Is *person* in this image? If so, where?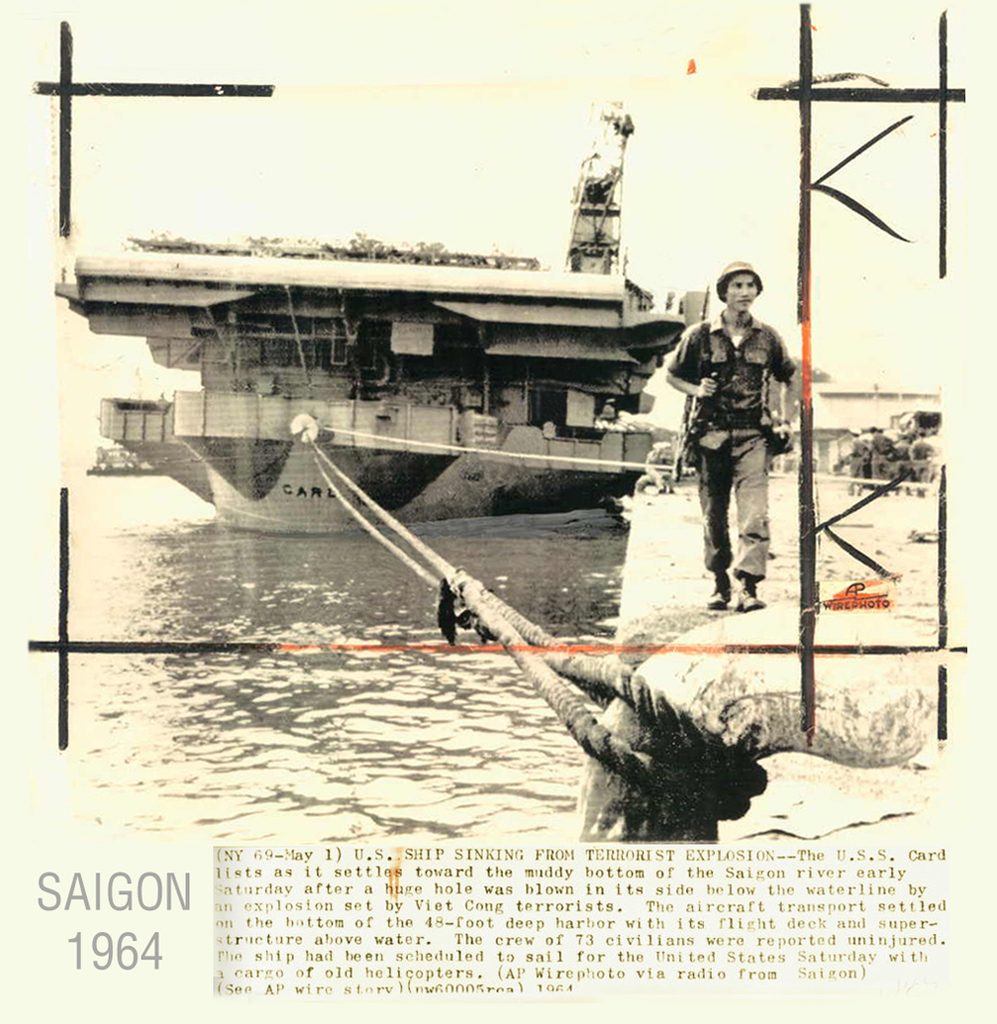
Yes, at rect(653, 263, 815, 603).
